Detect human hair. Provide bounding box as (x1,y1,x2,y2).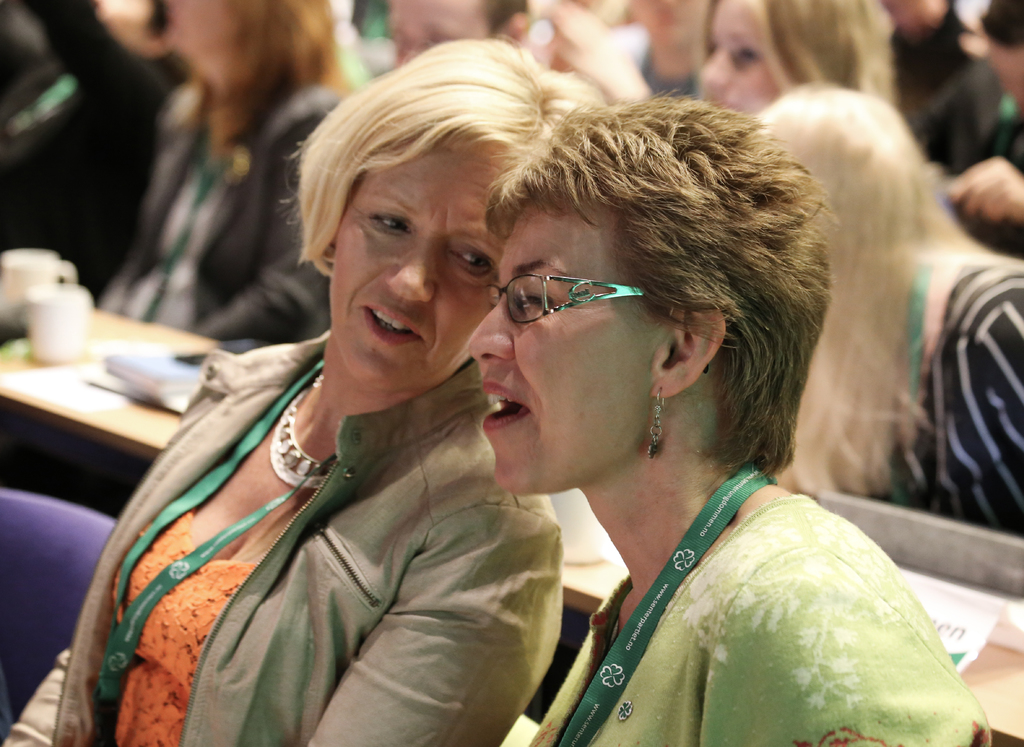
(753,89,989,497).
